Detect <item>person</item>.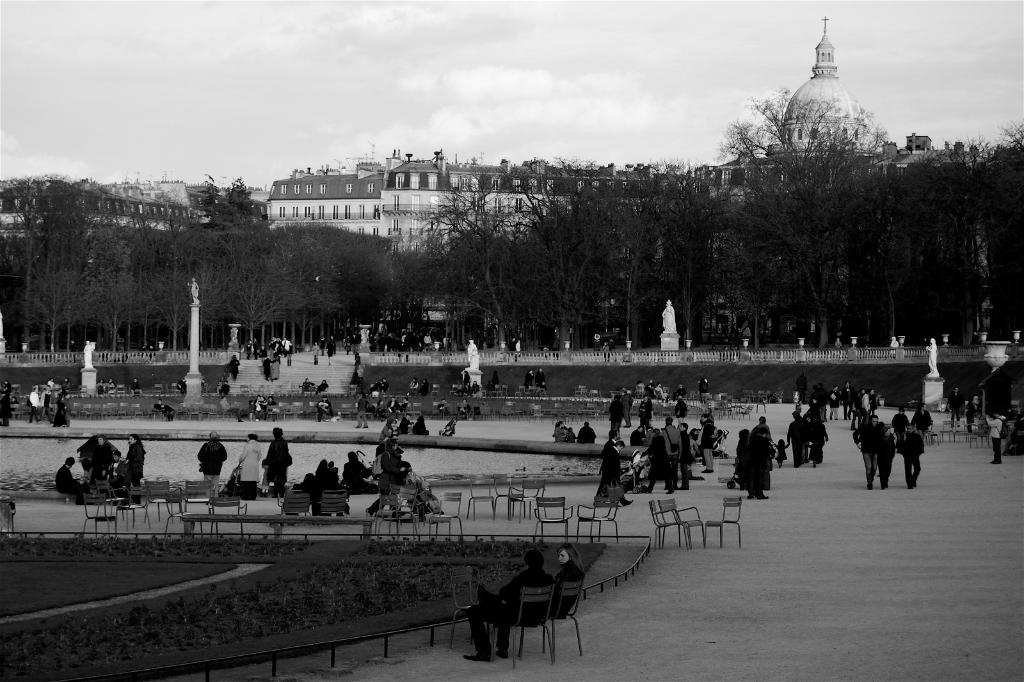
Detected at pyautogui.locateOnScreen(221, 465, 240, 494).
